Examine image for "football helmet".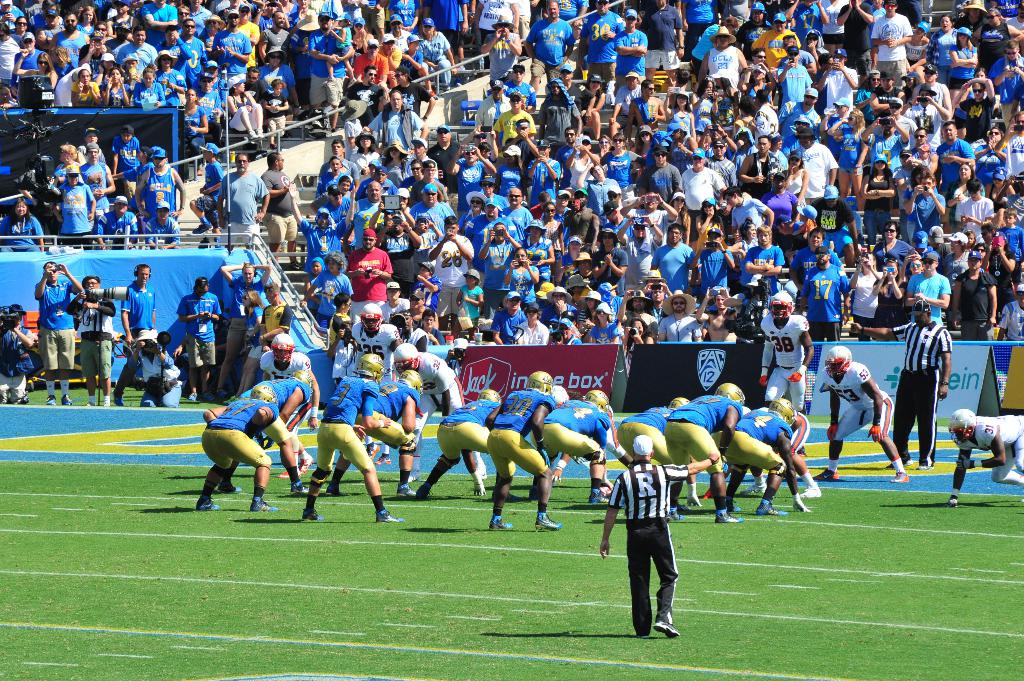
Examination result: bbox(481, 393, 495, 402).
